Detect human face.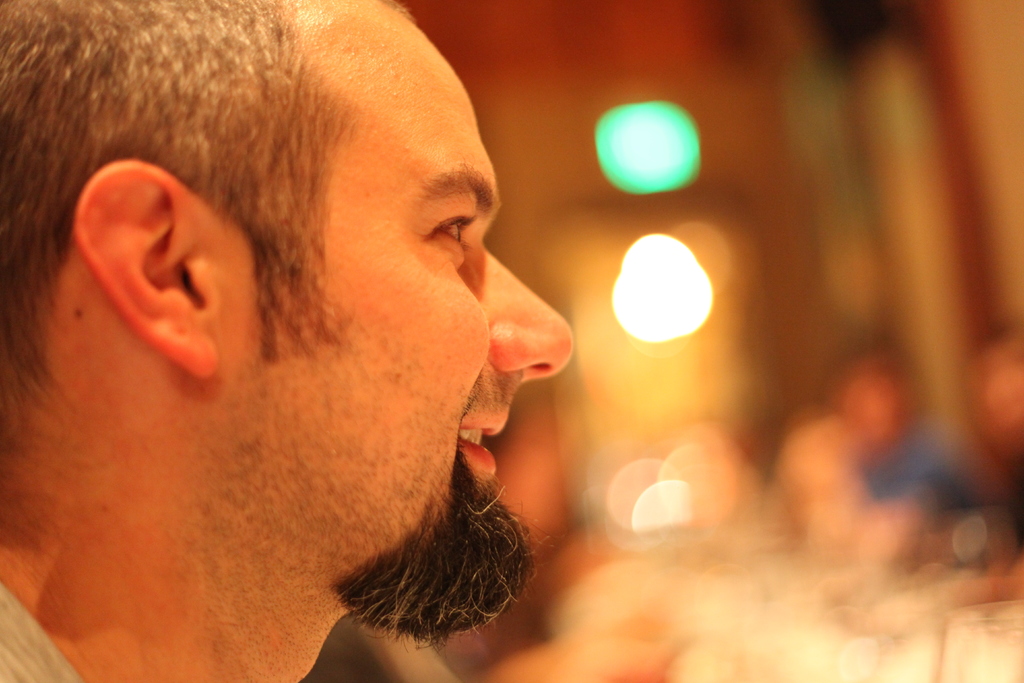
Detected at l=232, t=0, r=575, b=607.
